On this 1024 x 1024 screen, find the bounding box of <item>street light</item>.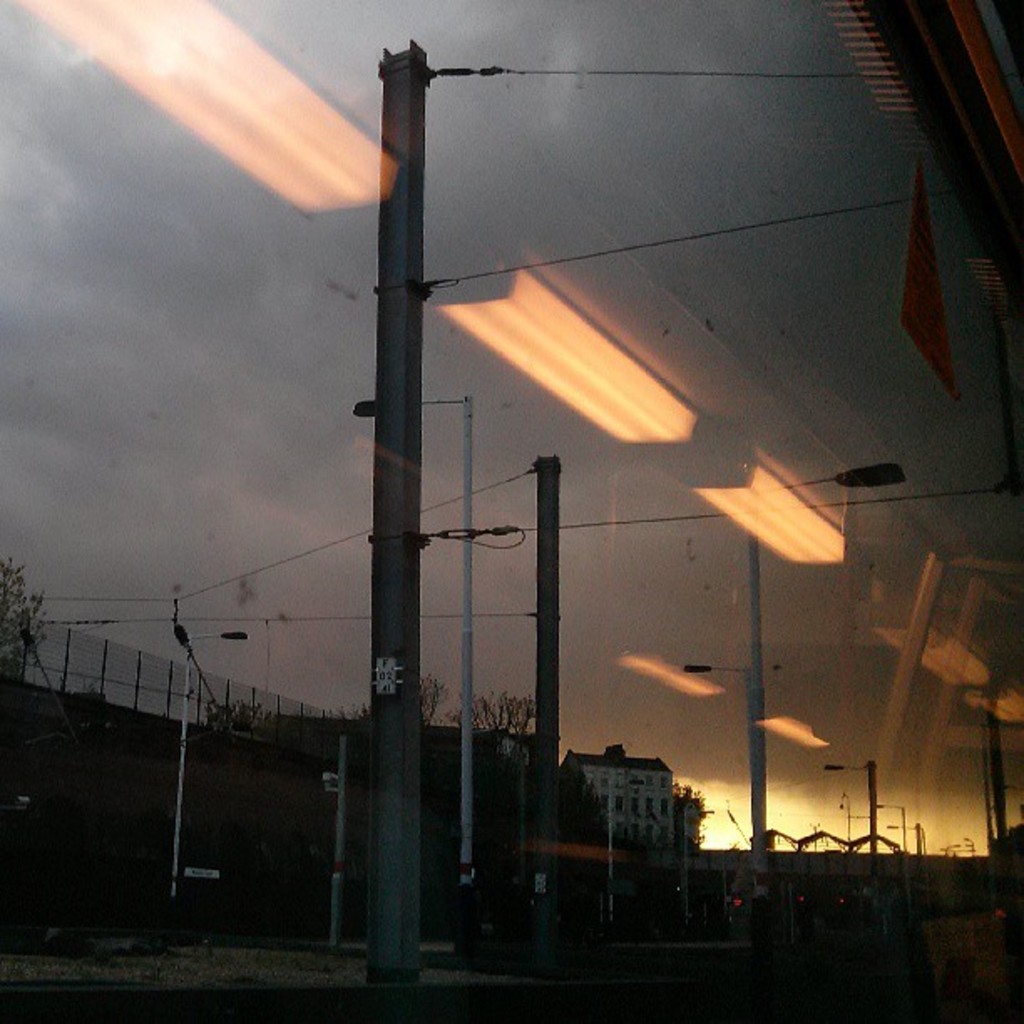
Bounding box: BBox(343, 387, 474, 955).
